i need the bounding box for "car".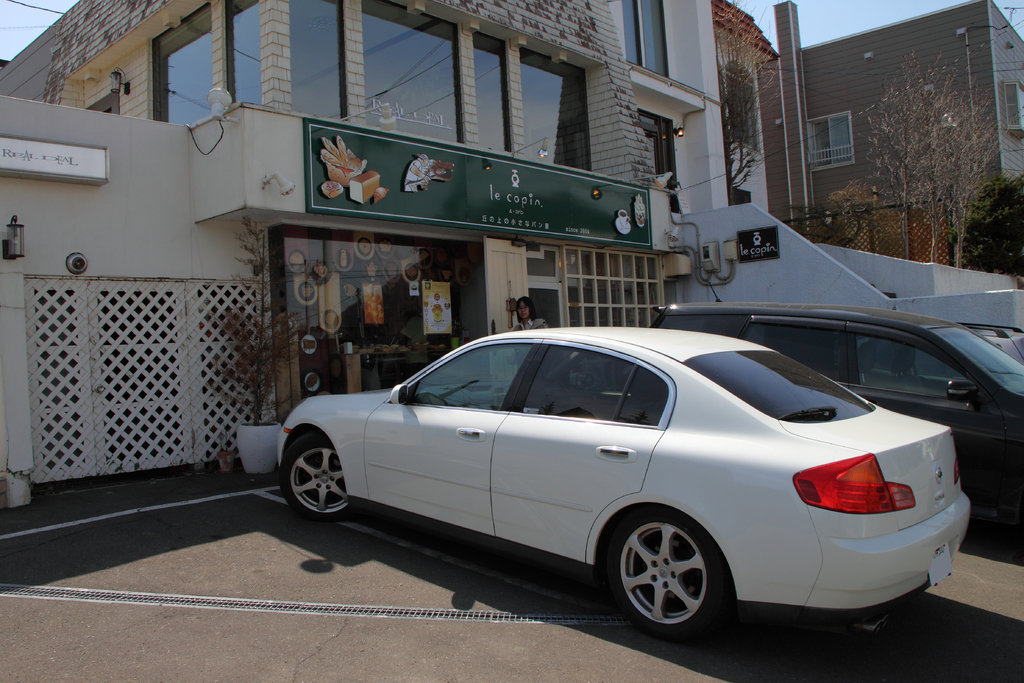
Here it is: locate(650, 282, 1023, 528).
